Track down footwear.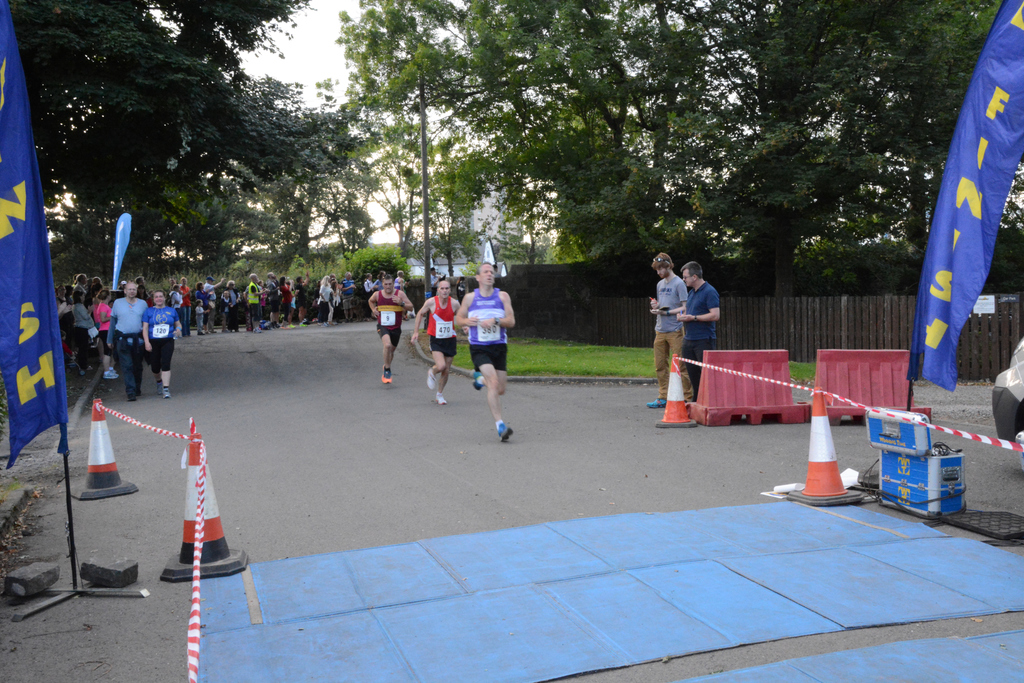
Tracked to <bbox>436, 393, 443, 402</bbox>.
